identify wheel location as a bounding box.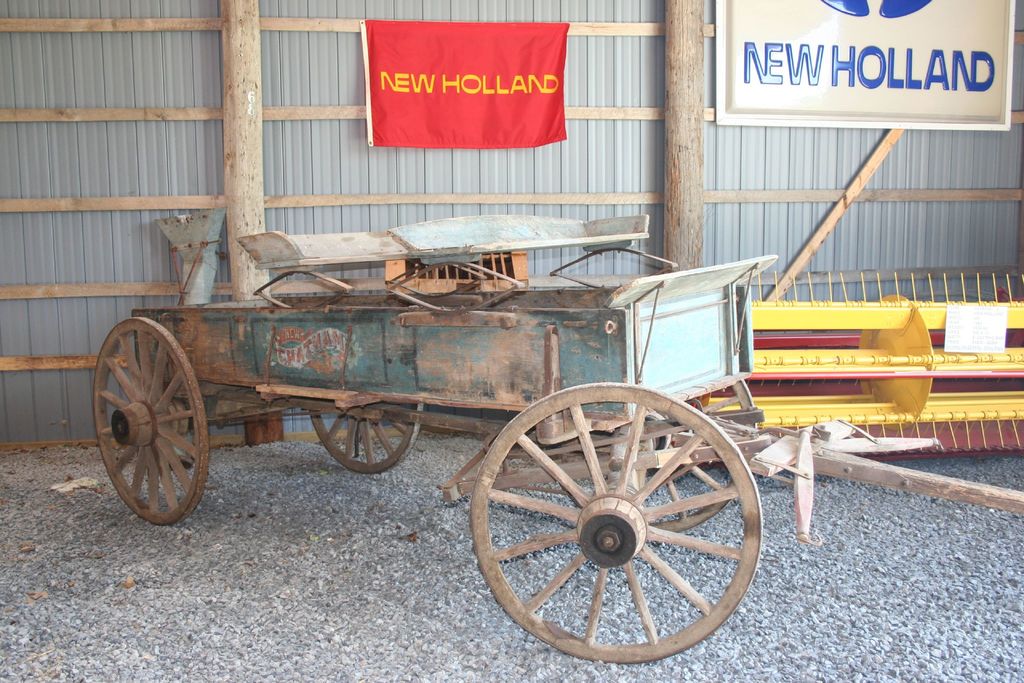
<box>646,382,741,531</box>.
